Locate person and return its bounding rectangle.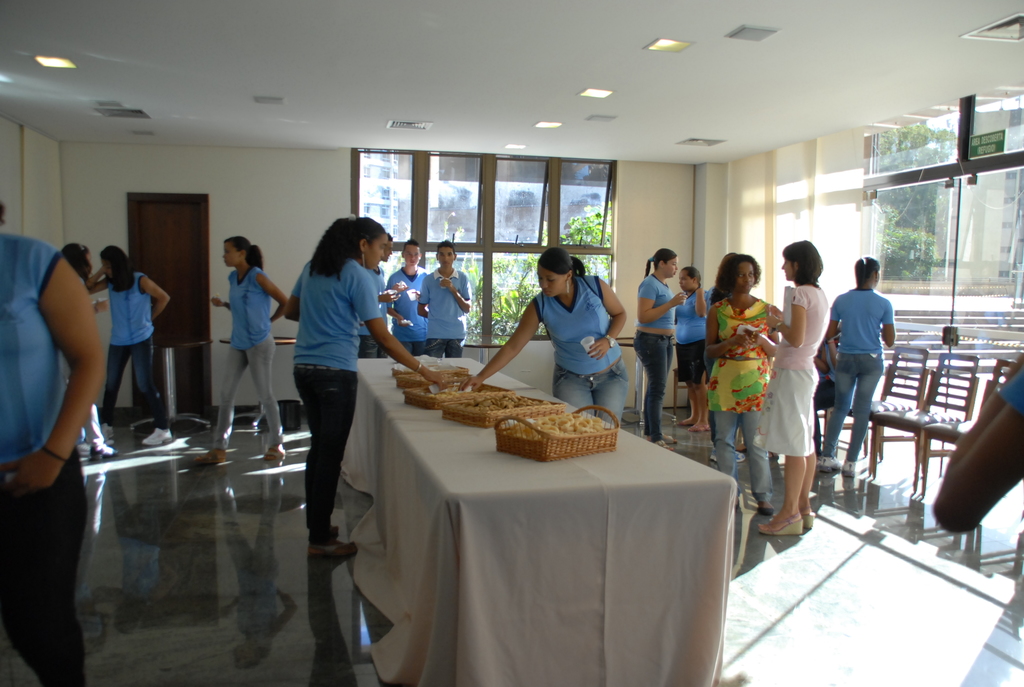
bbox=(86, 245, 168, 431).
